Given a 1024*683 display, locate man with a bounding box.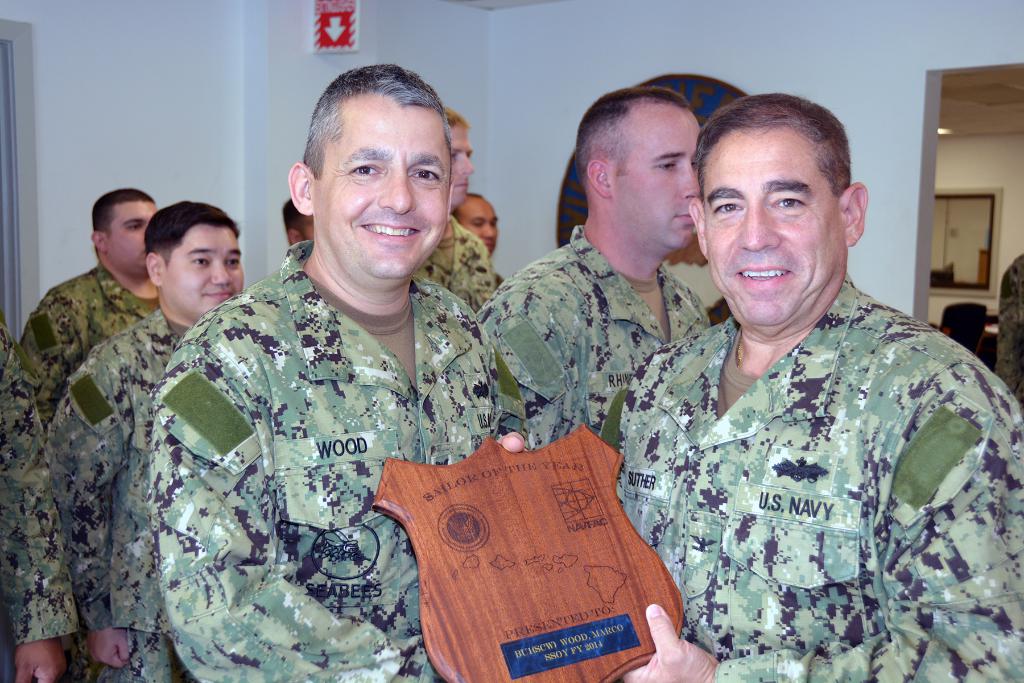
Located: (17, 184, 154, 433).
